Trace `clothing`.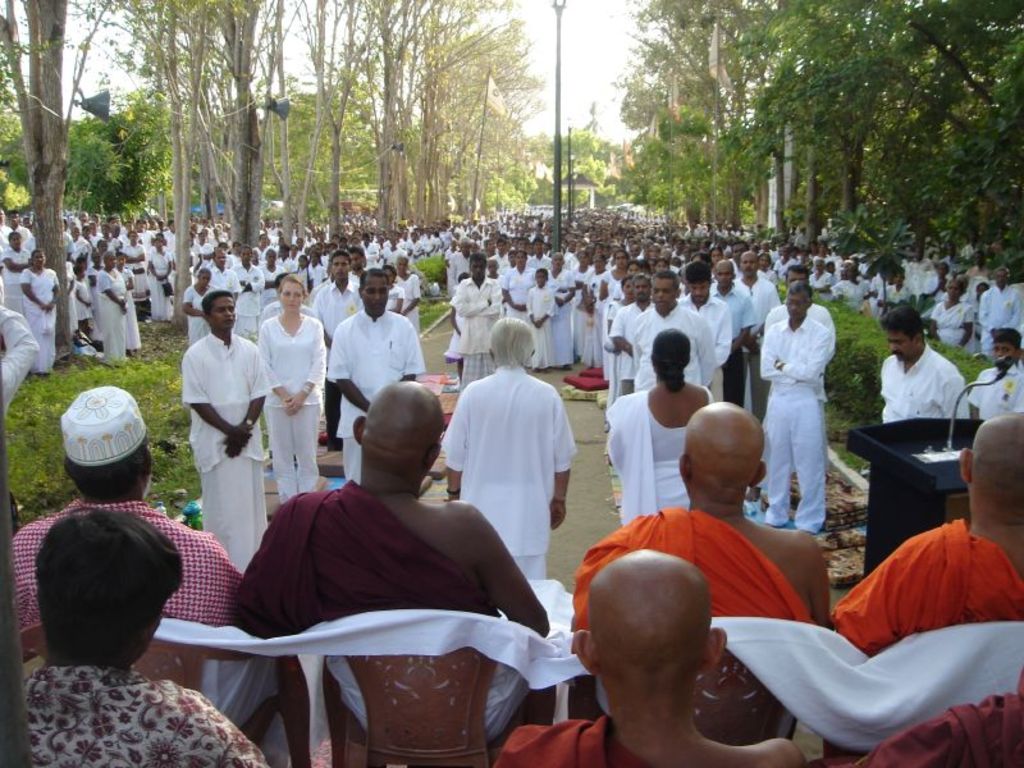
Traced to locate(612, 381, 701, 508).
